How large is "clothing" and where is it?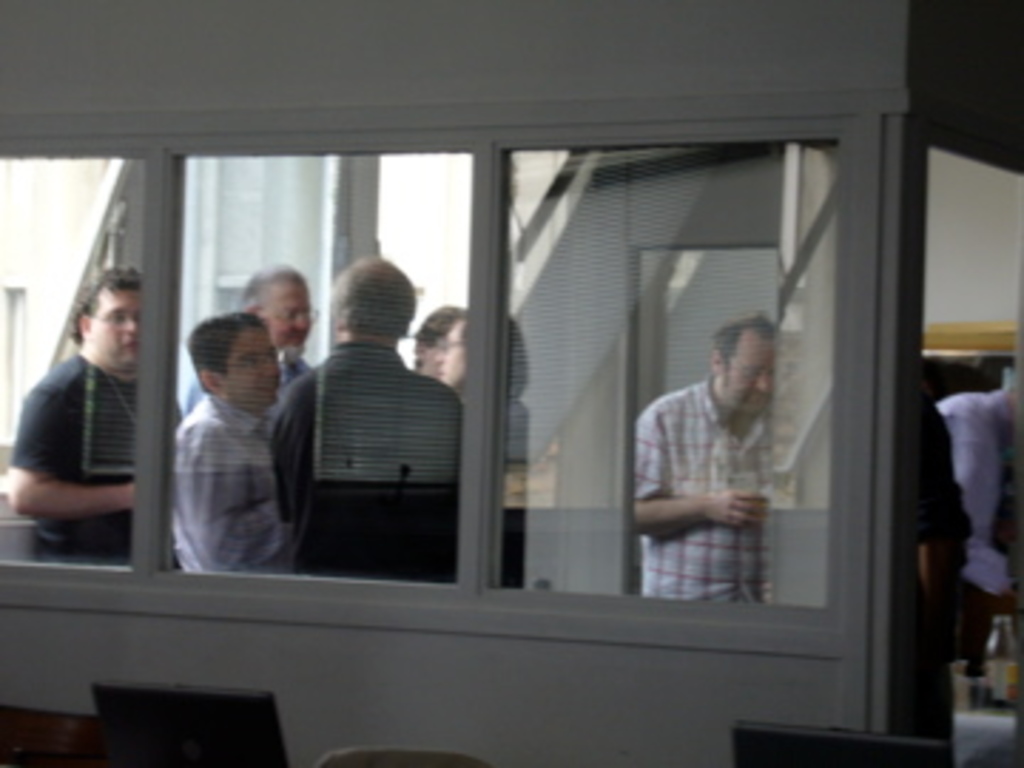
Bounding box: (x1=472, y1=387, x2=529, y2=583).
